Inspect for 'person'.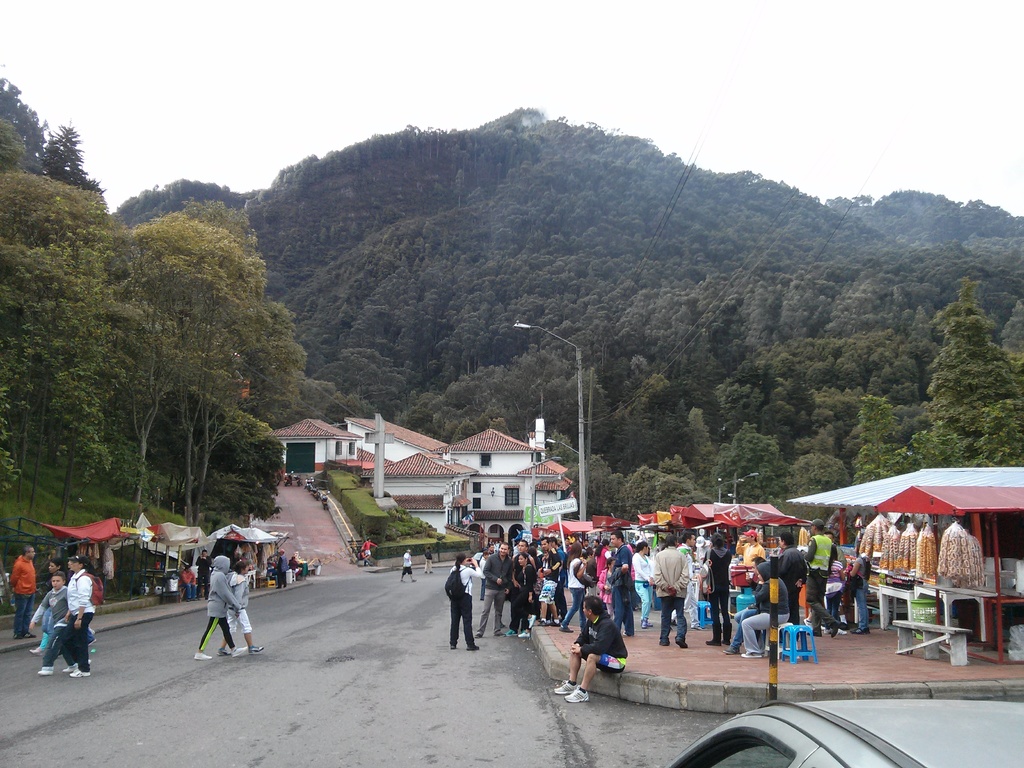
Inspection: (left=358, top=548, right=372, bottom=566).
